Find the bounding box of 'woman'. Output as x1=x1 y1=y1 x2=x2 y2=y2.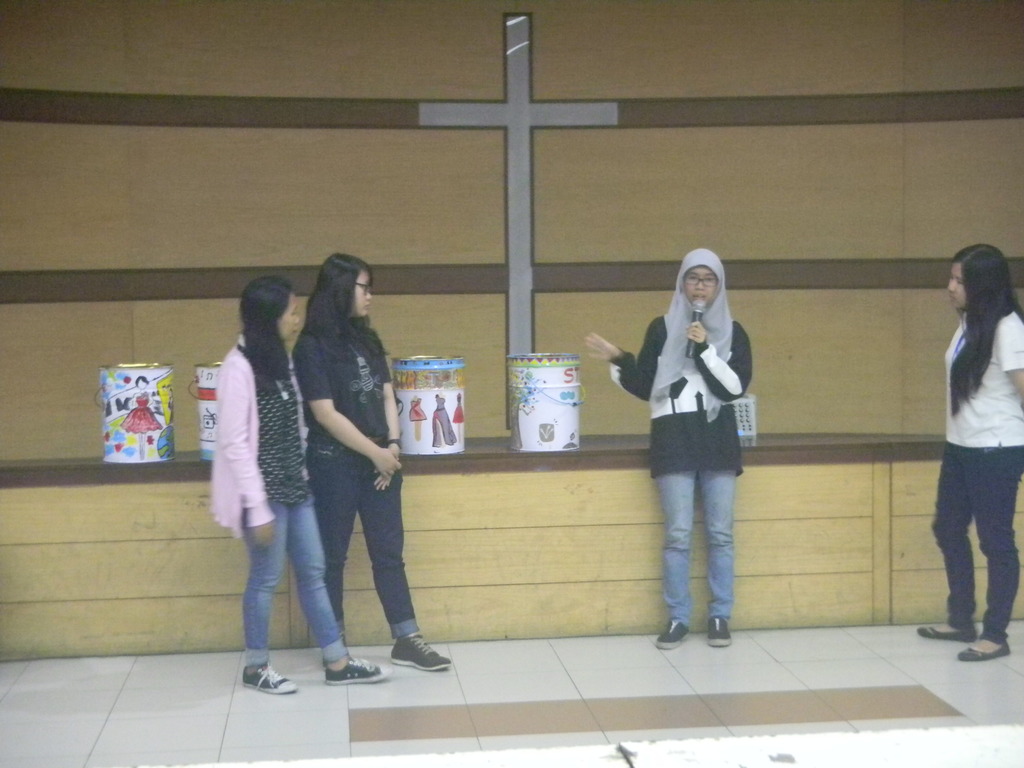
x1=227 y1=269 x2=419 y2=712.
